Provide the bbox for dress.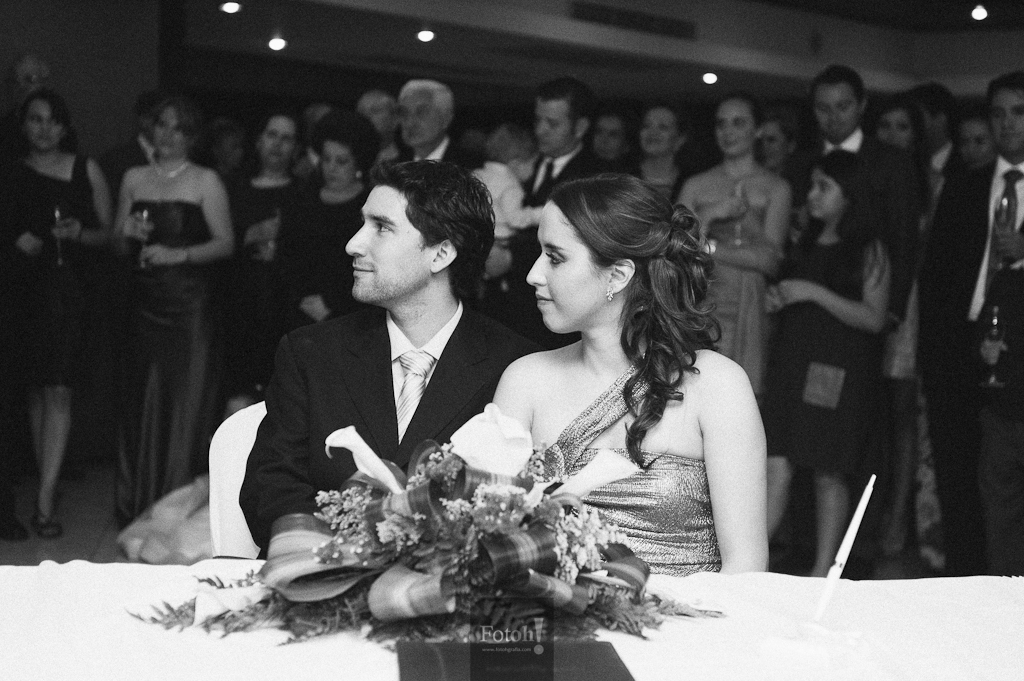
bbox=(524, 339, 727, 574).
